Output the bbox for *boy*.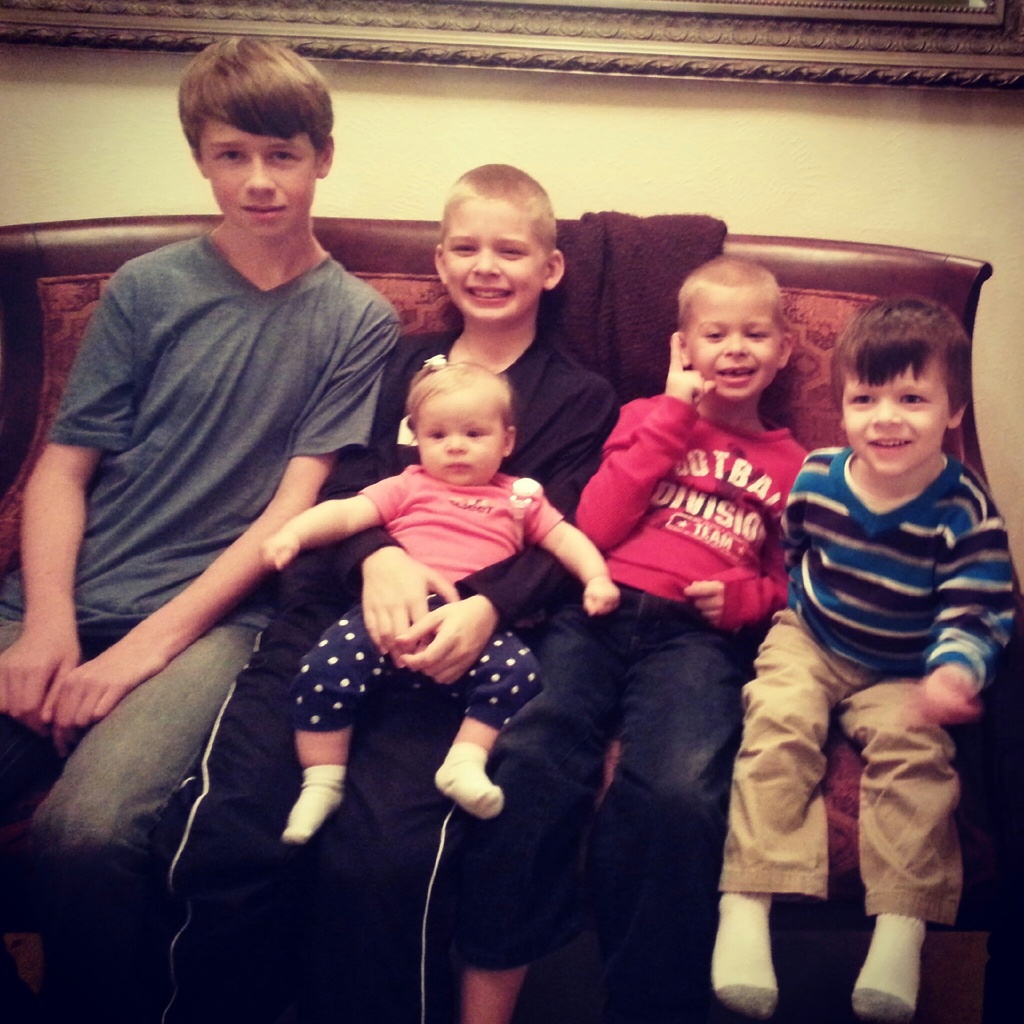
[444,260,858,1023].
